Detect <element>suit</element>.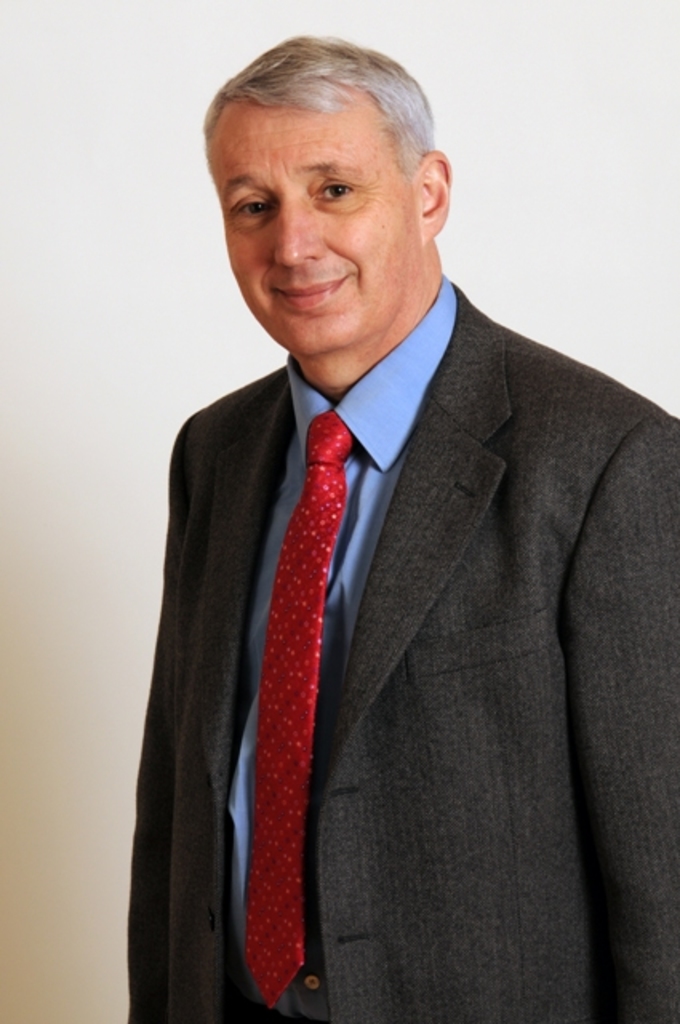
Detected at detection(101, 186, 646, 1006).
